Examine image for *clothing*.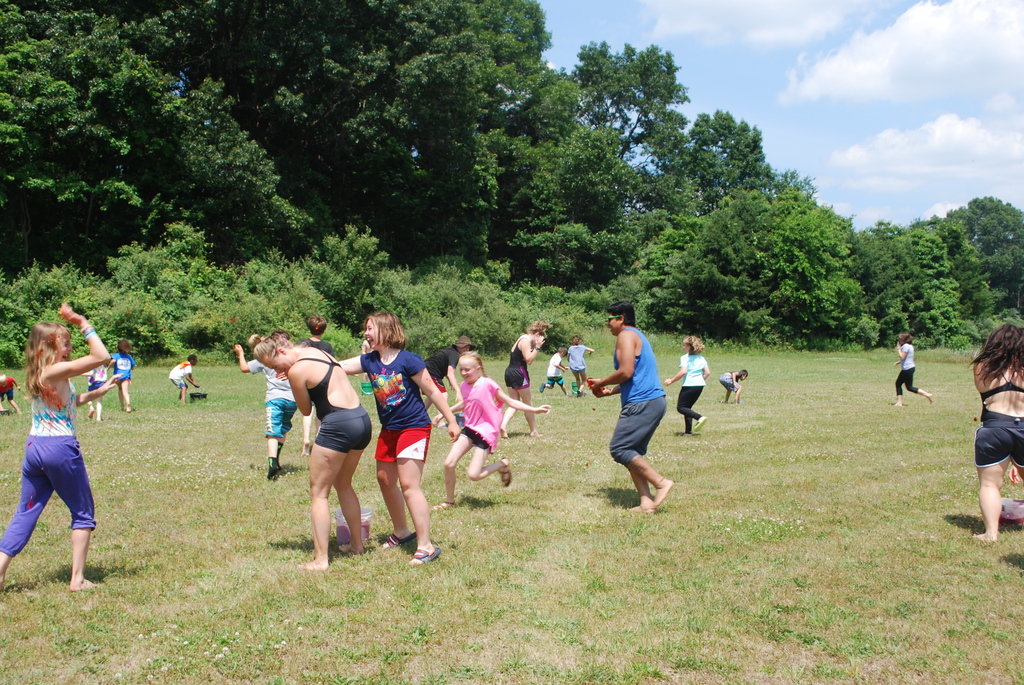
Examination result: <region>360, 349, 429, 462</region>.
